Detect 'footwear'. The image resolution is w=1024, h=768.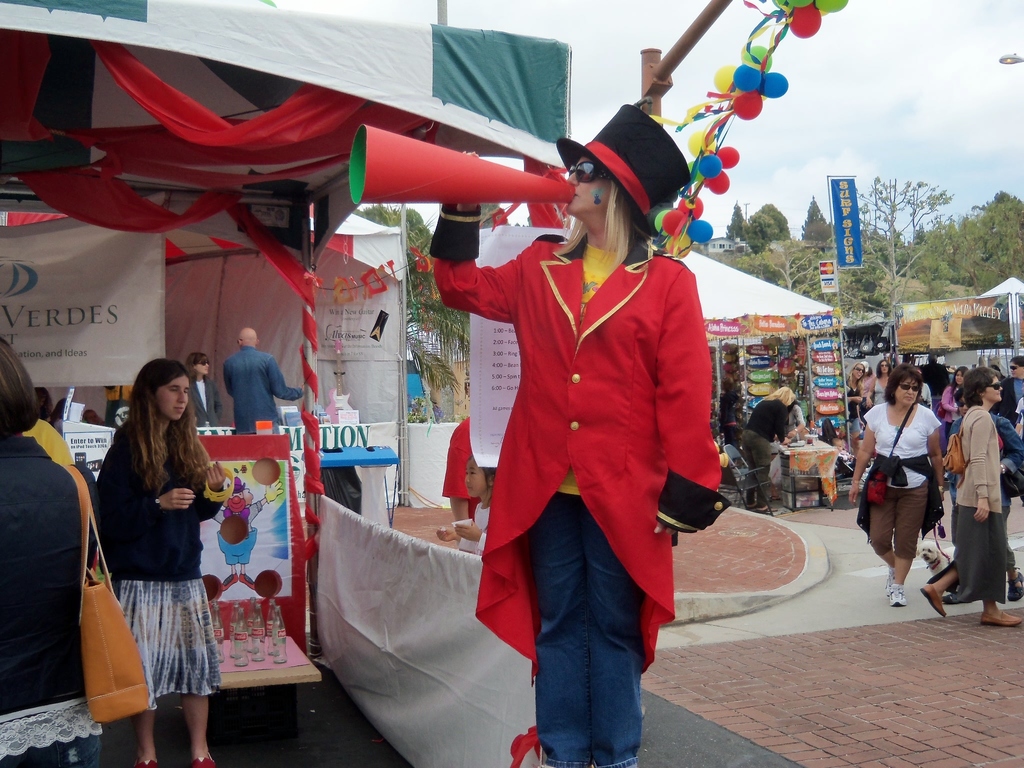
[192, 751, 216, 765].
